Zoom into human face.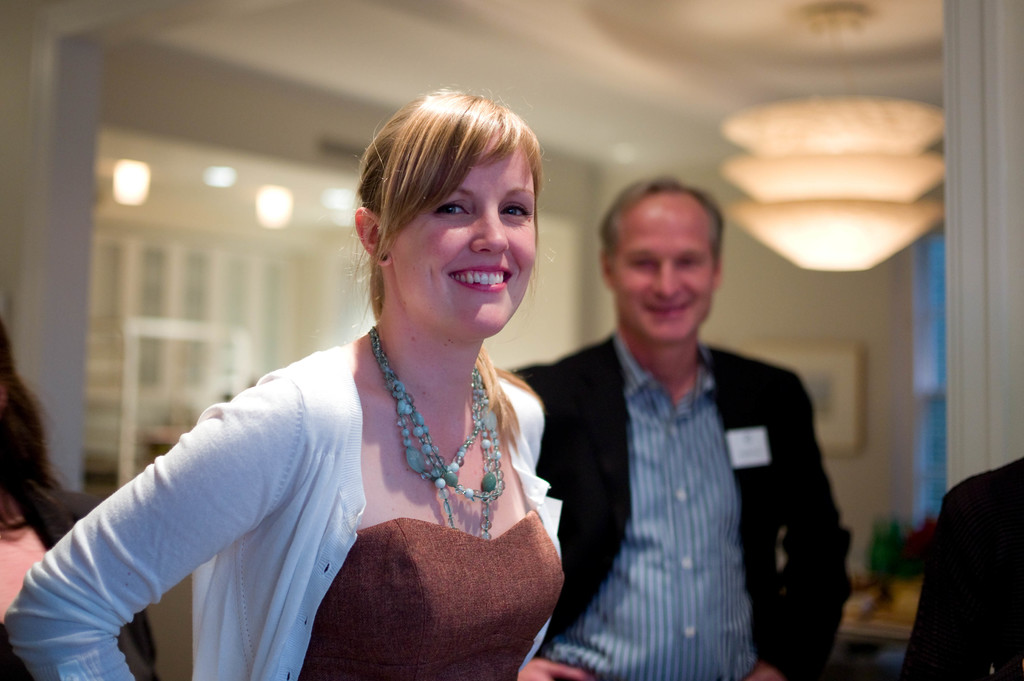
Zoom target: <region>609, 182, 719, 351</region>.
